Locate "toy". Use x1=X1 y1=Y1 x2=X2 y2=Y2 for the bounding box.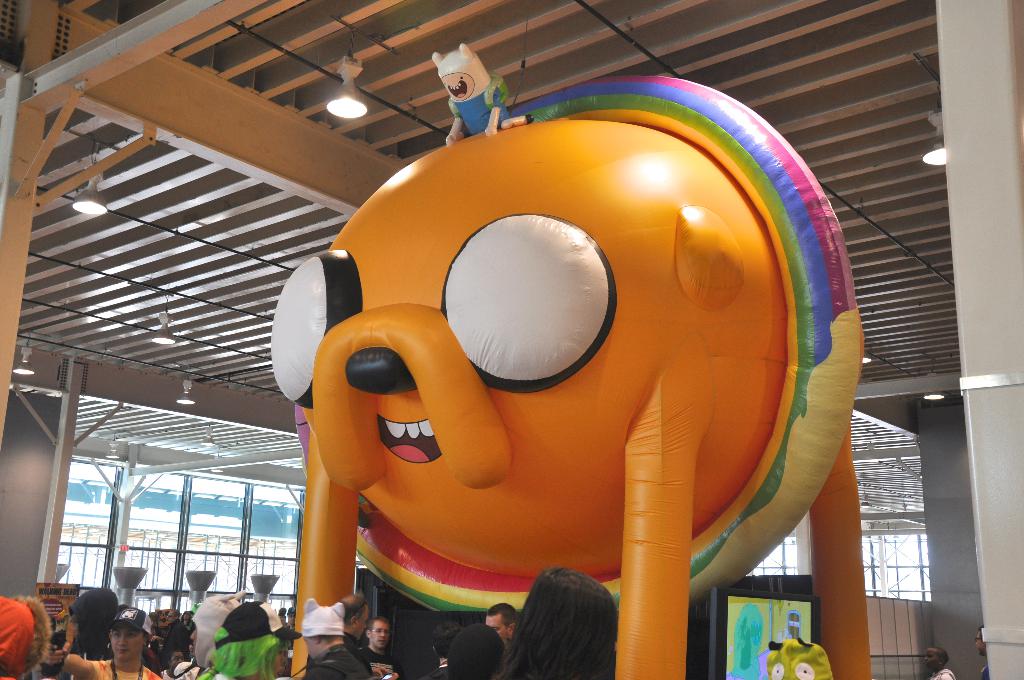
x1=432 y1=47 x2=524 y2=121.
